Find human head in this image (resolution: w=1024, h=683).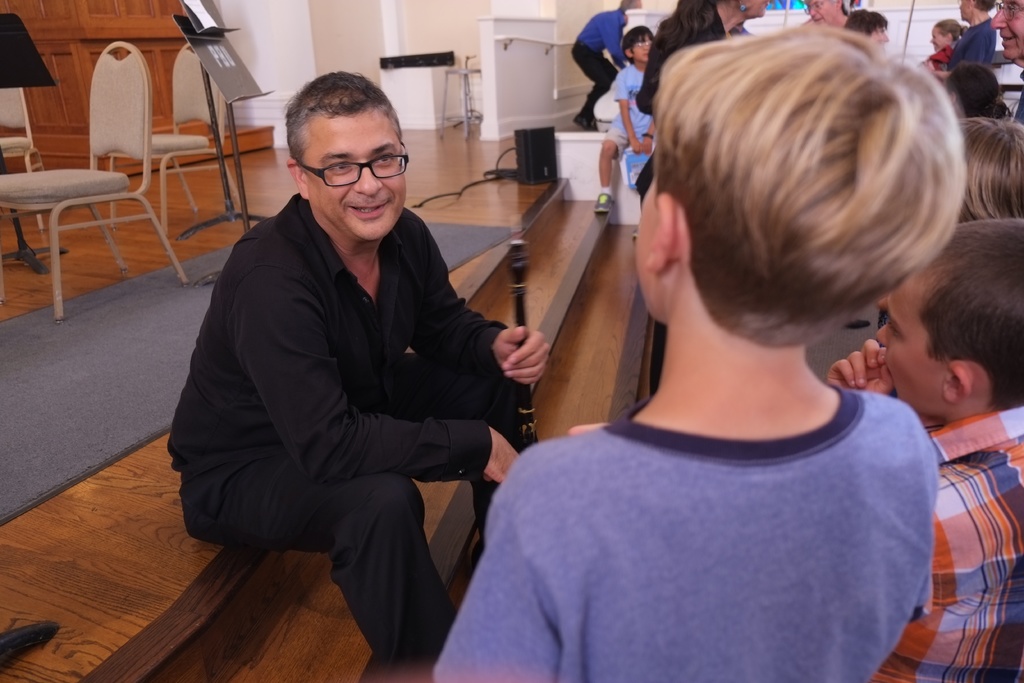
285/69/408/240.
